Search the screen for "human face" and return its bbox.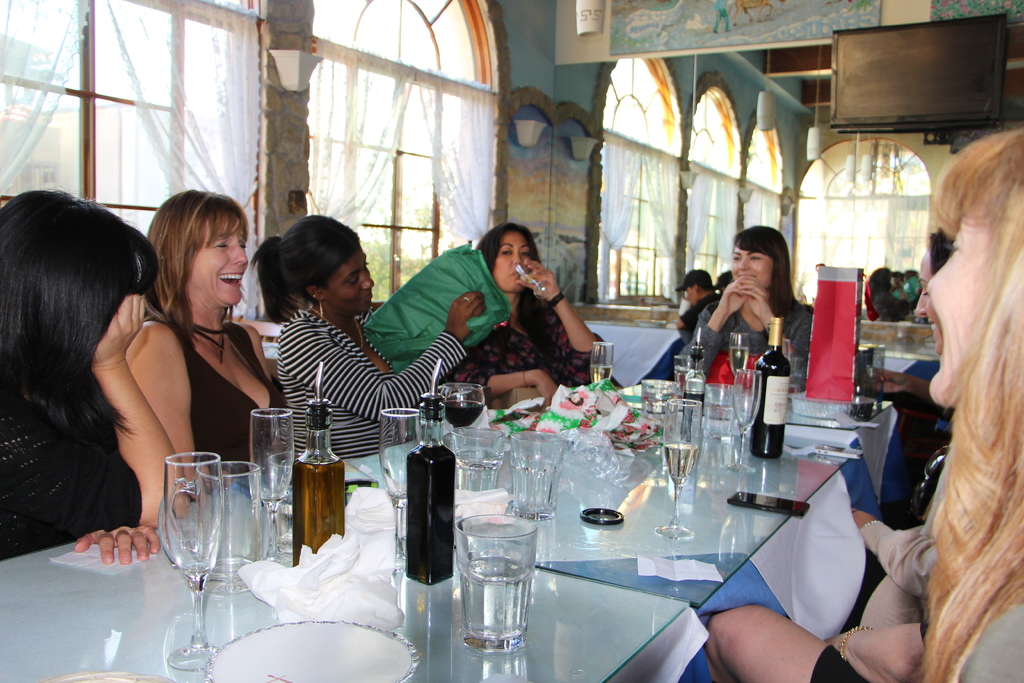
Found: 913/257/938/352.
